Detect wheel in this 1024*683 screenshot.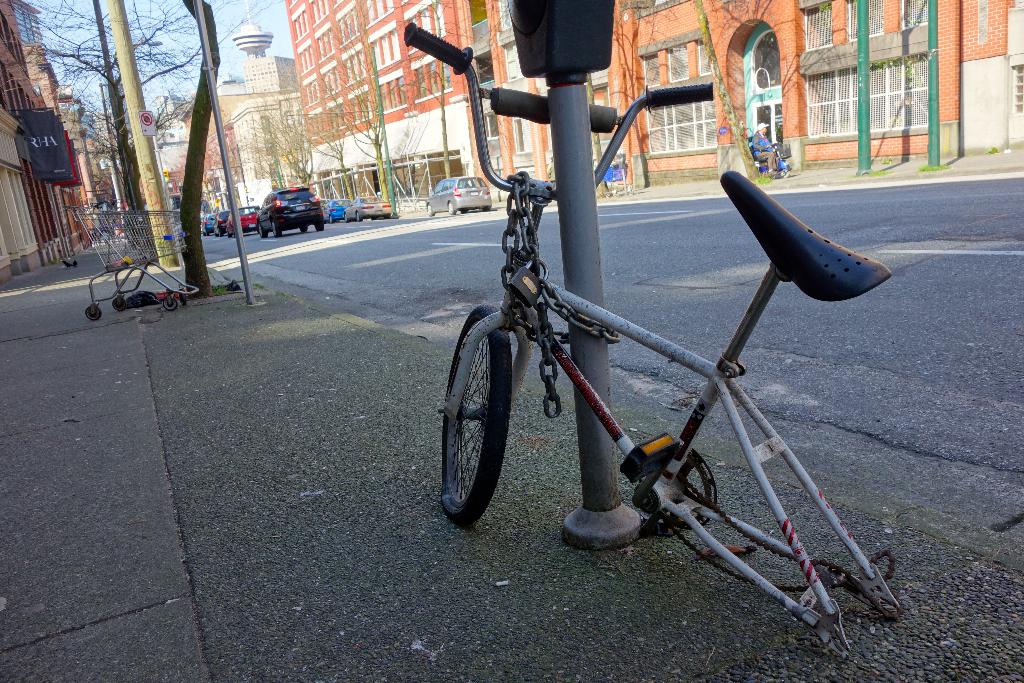
Detection: [164,297,175,310].
